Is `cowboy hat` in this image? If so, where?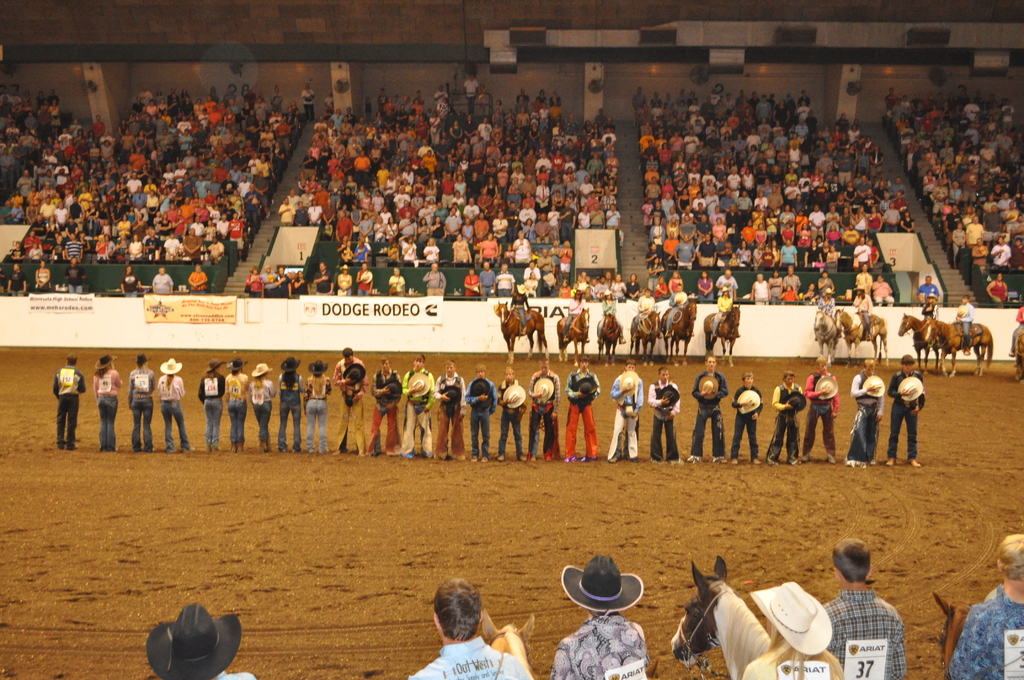
Yes, at <box>415,373,429,403</box>.
